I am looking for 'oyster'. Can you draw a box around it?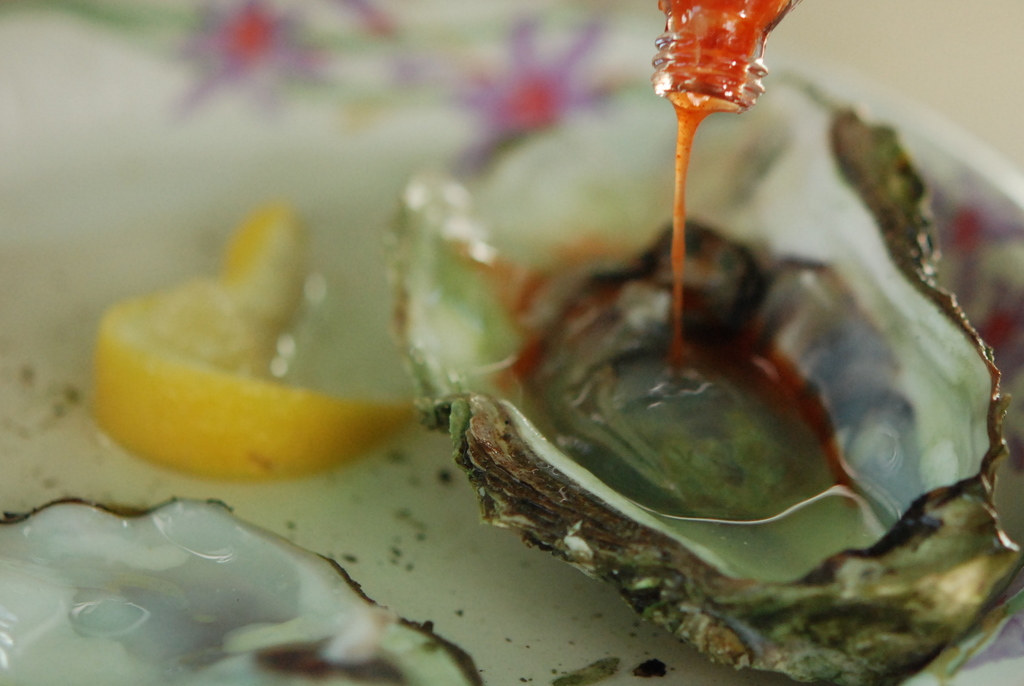
Sure, the bounding box is 0:494:486:685.
